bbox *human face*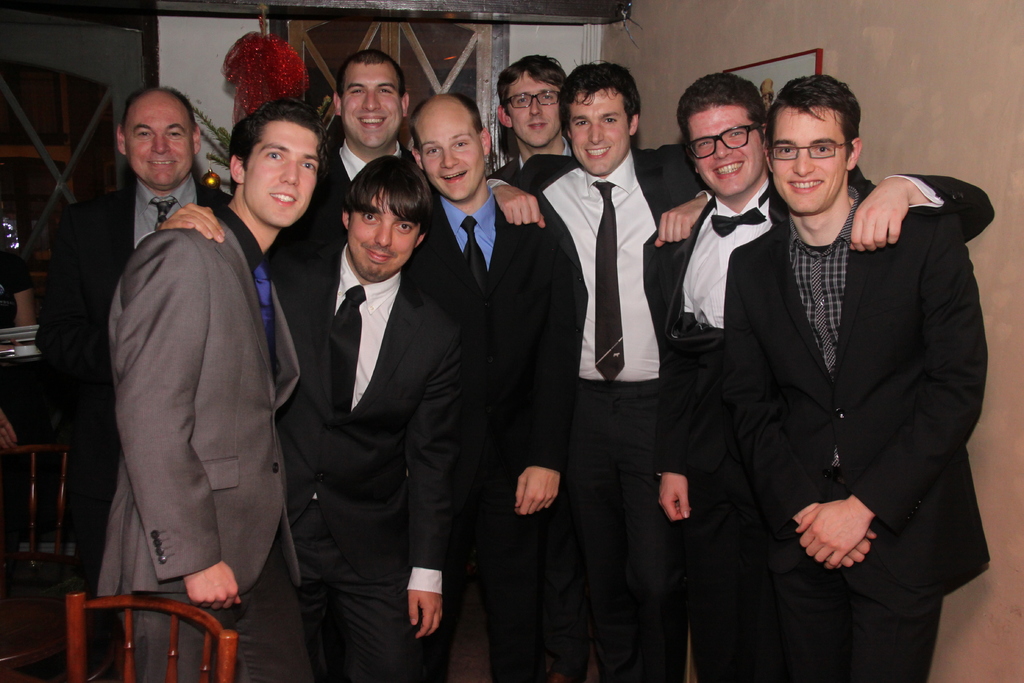
Rect(244, 122, 321, 230)
